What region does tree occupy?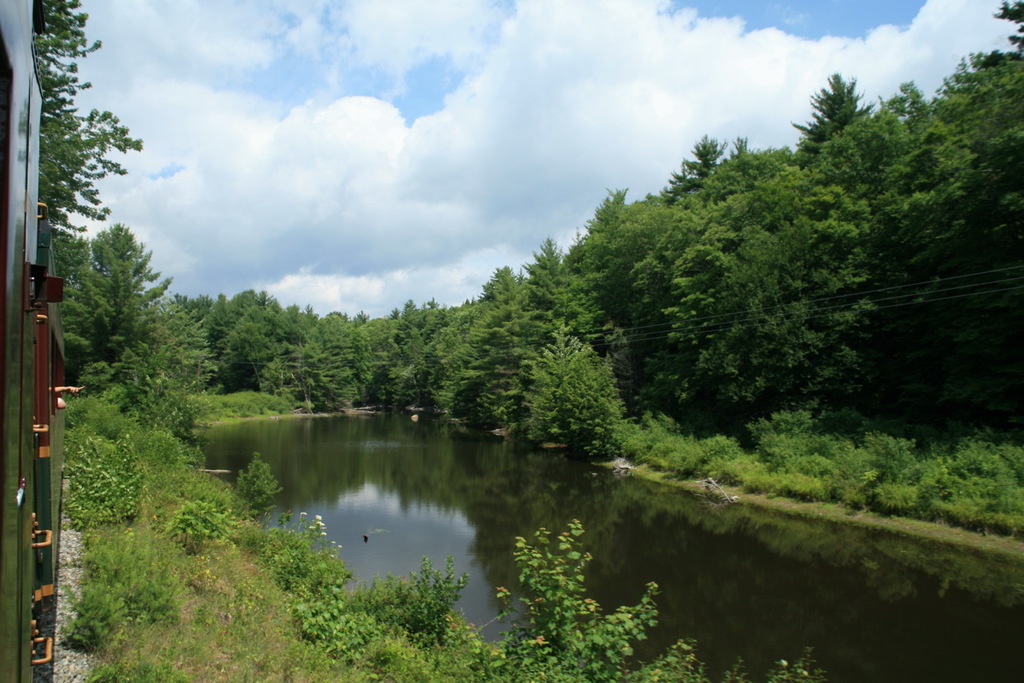
box=[343, 310, 457, 411].
